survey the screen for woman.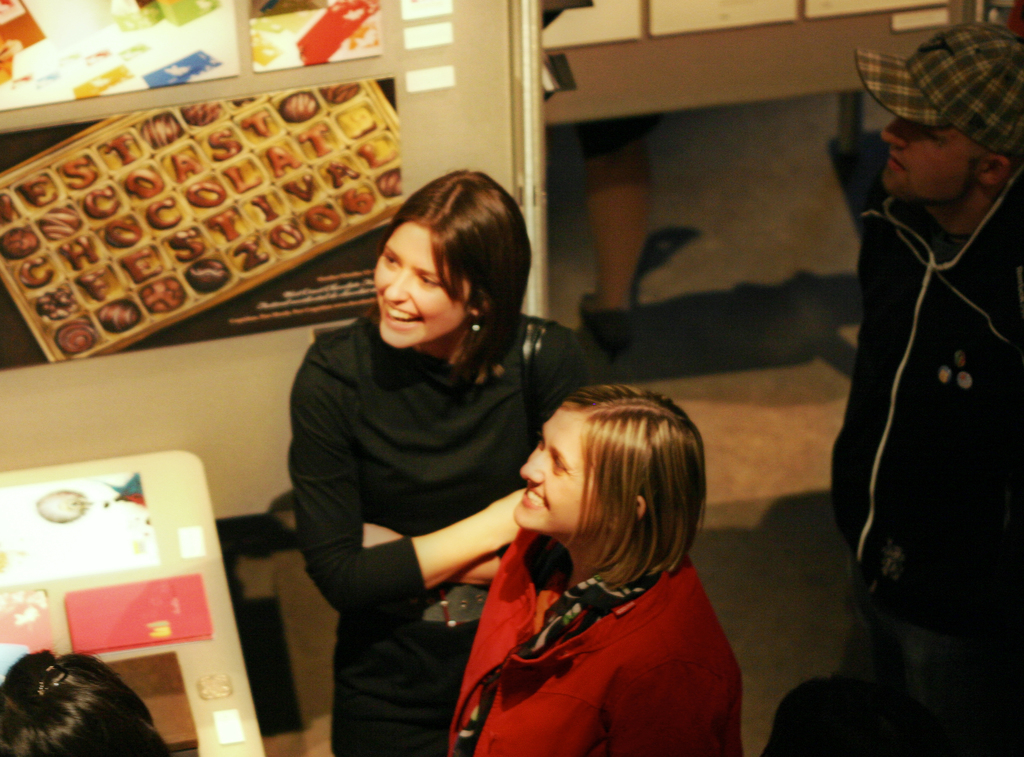
Survey found: (x1=287, y1=168, x2=614, y2=756).
